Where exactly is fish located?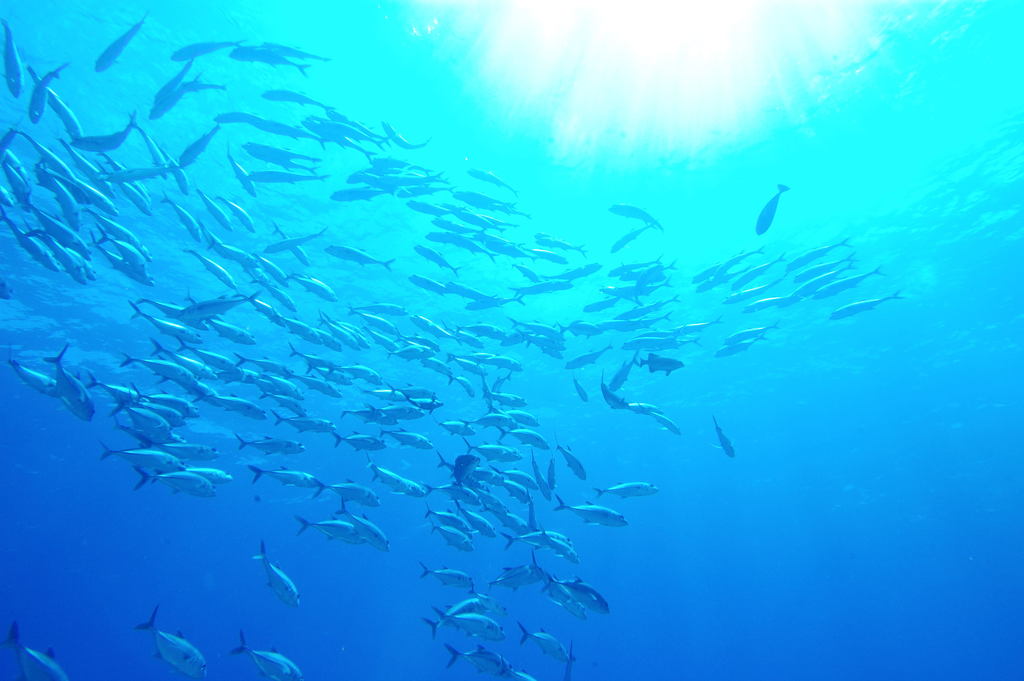
Its bounding box is locate(306, 117, 373, 158).
